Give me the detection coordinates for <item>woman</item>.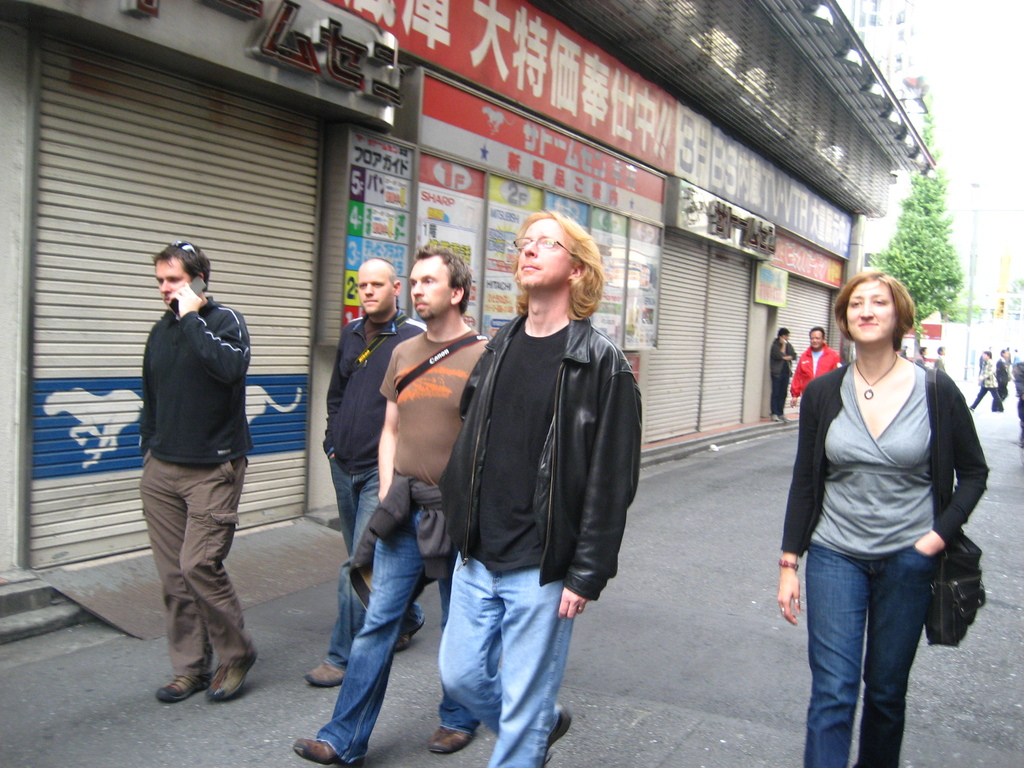
select_region(775, 242, 982, 764).
